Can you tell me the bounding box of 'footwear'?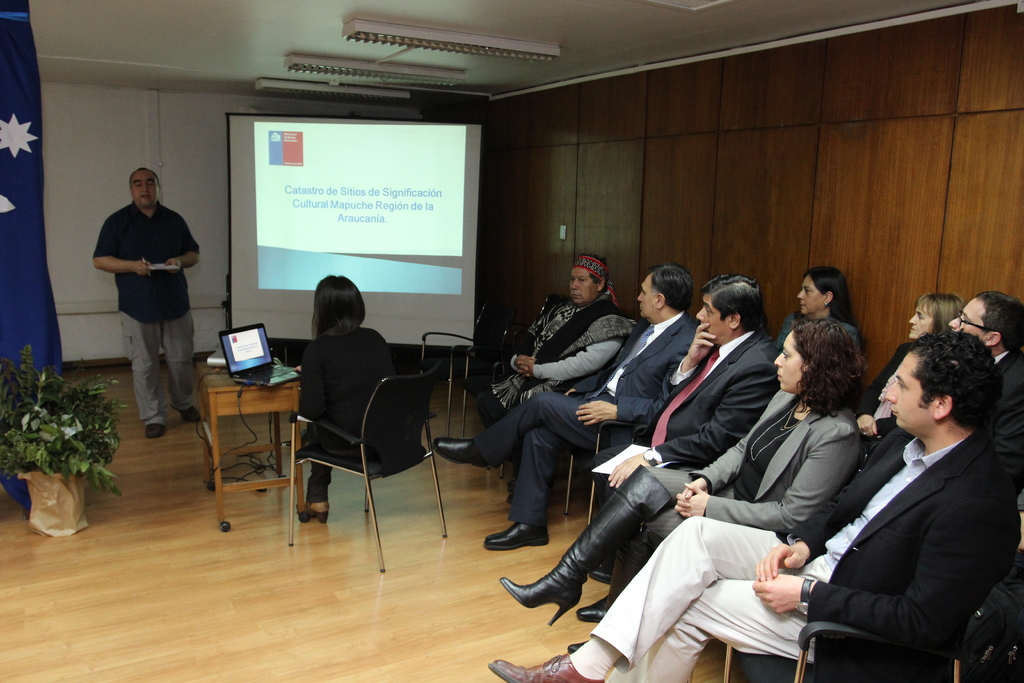
[left=438, top=437, right=493, bottom=472].
